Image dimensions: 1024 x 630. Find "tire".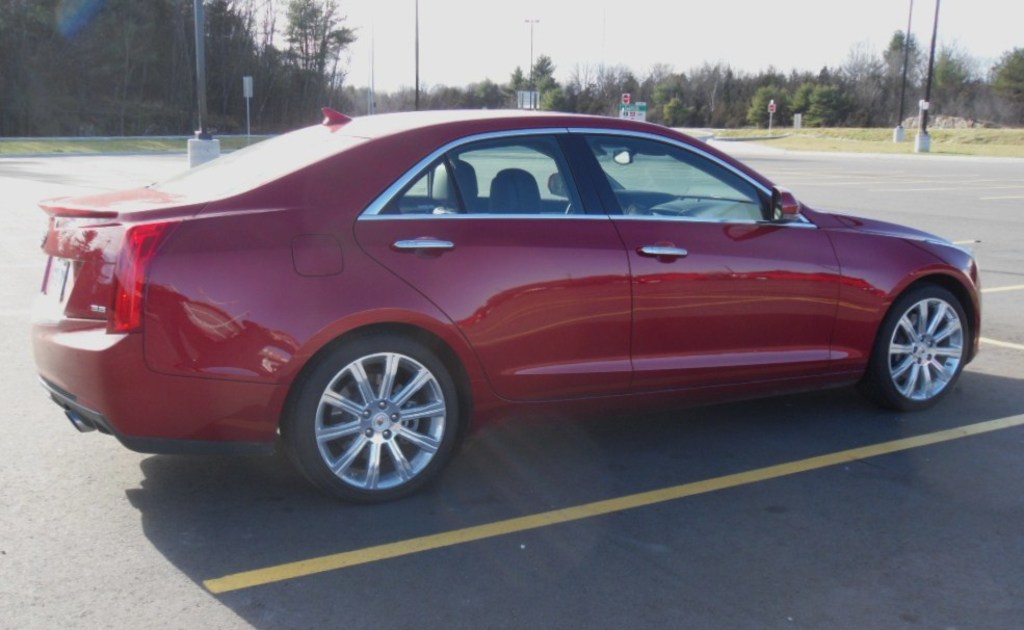
box=[293, 344, 452, 506].
